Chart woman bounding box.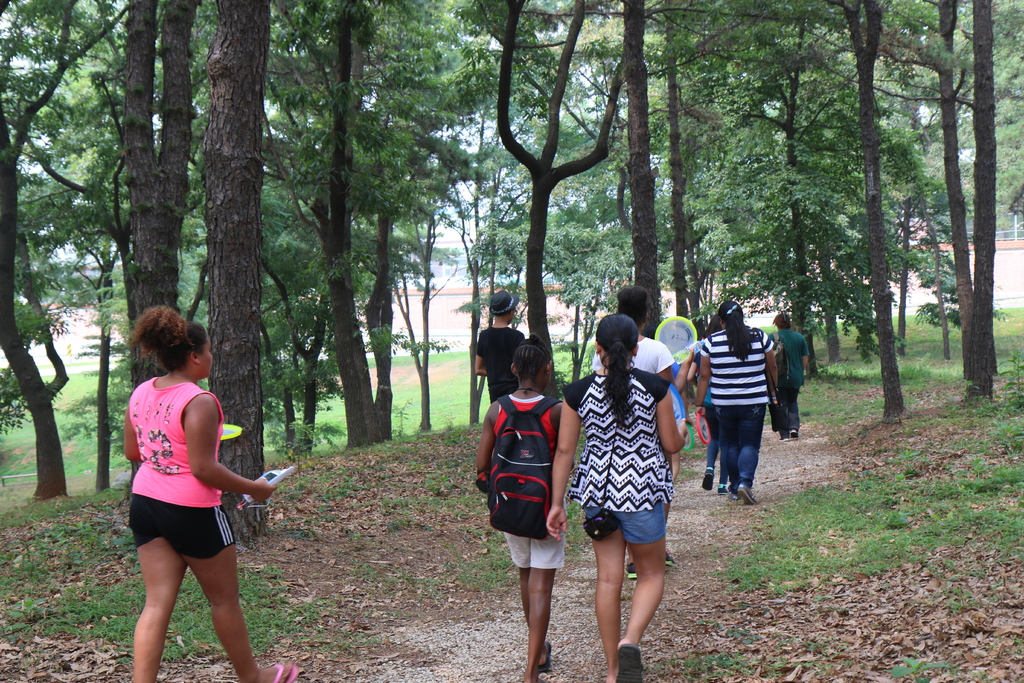
Charted: l=700, t=304, r=777, b=504.
